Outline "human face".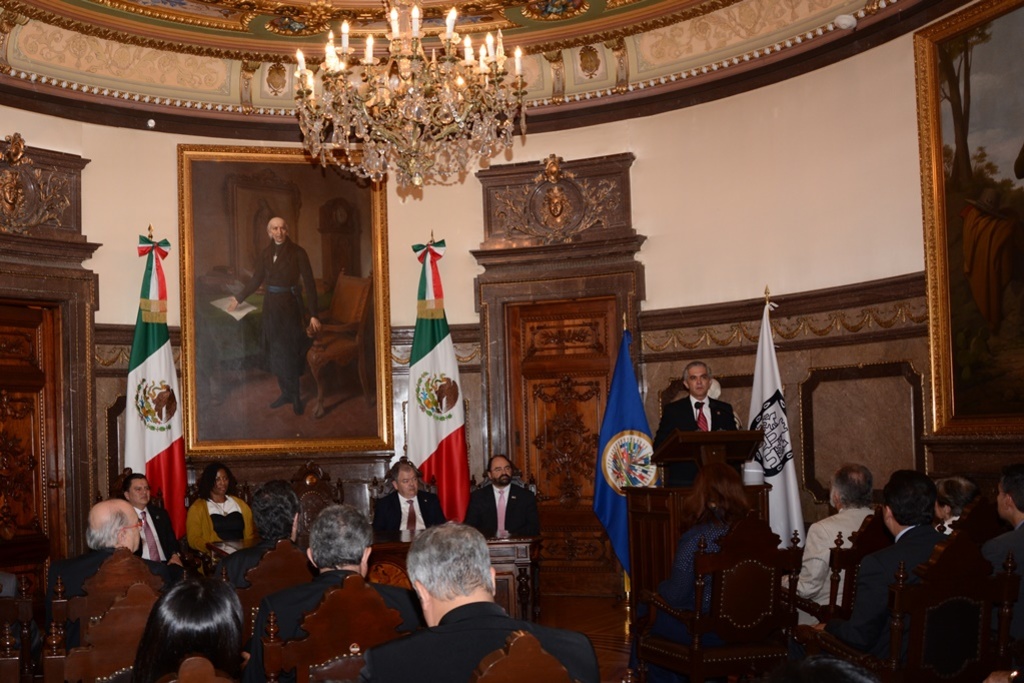
Outline: pyautogui.locateOnScreen(690, 366, 704, 395).
